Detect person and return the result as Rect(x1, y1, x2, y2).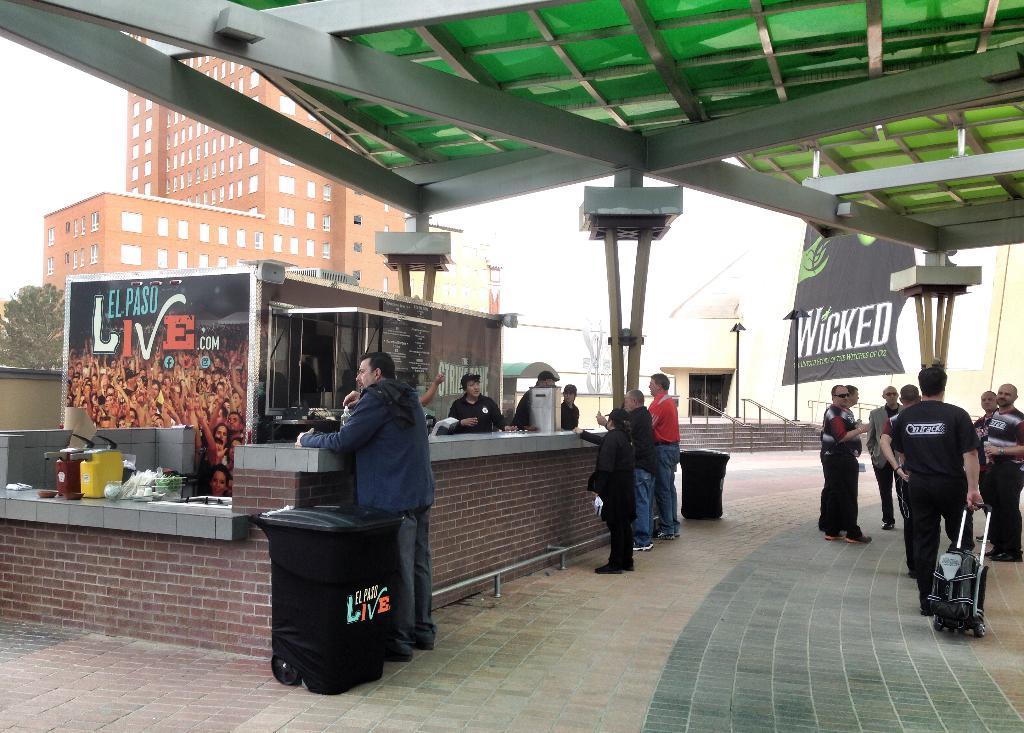
Rect(890, 359, 991, 623).
